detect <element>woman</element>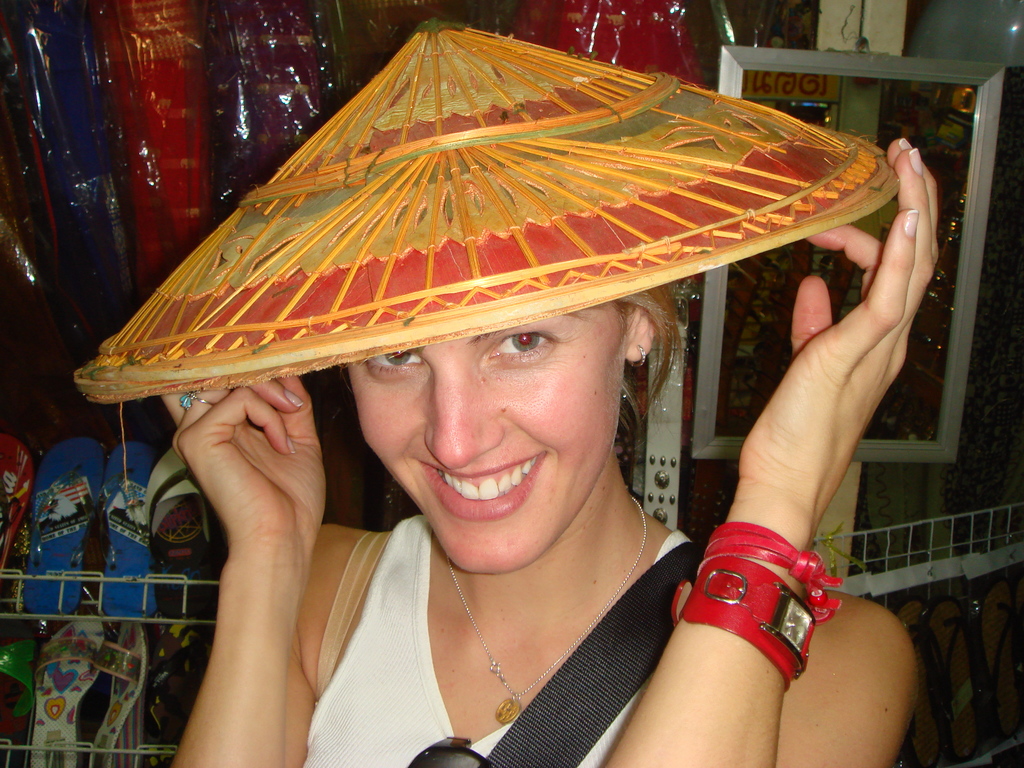
<bbox>49, 72, 999, 764</bbox>
